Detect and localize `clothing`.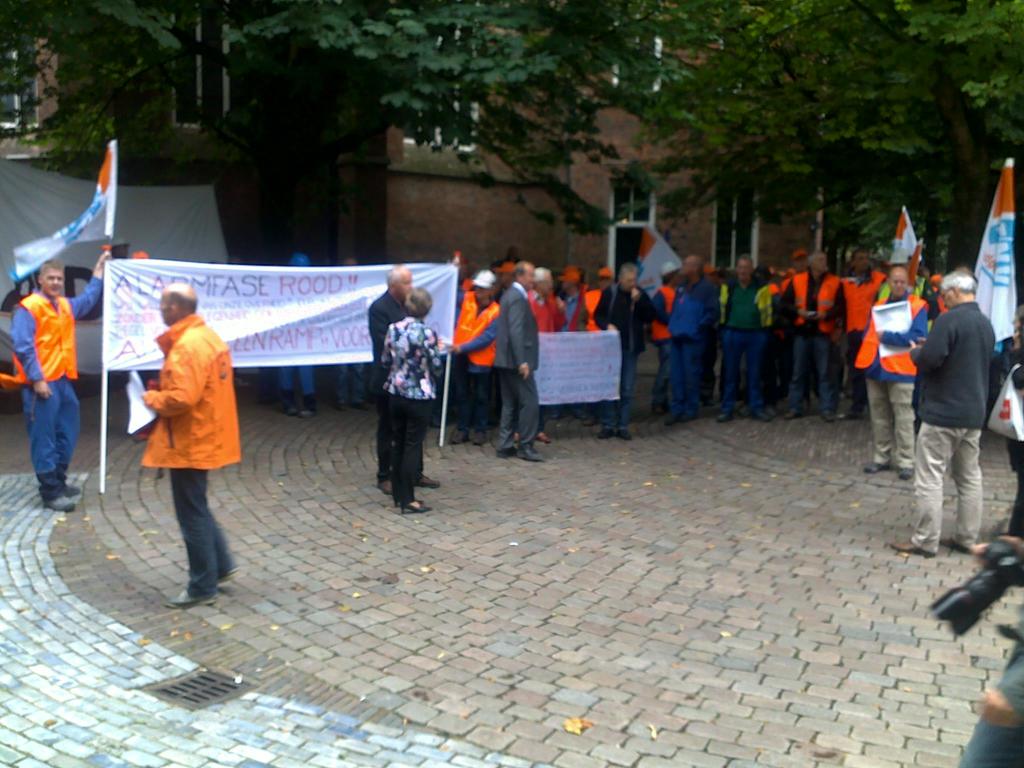
Localized at rect(910, 307, 993, 556).
